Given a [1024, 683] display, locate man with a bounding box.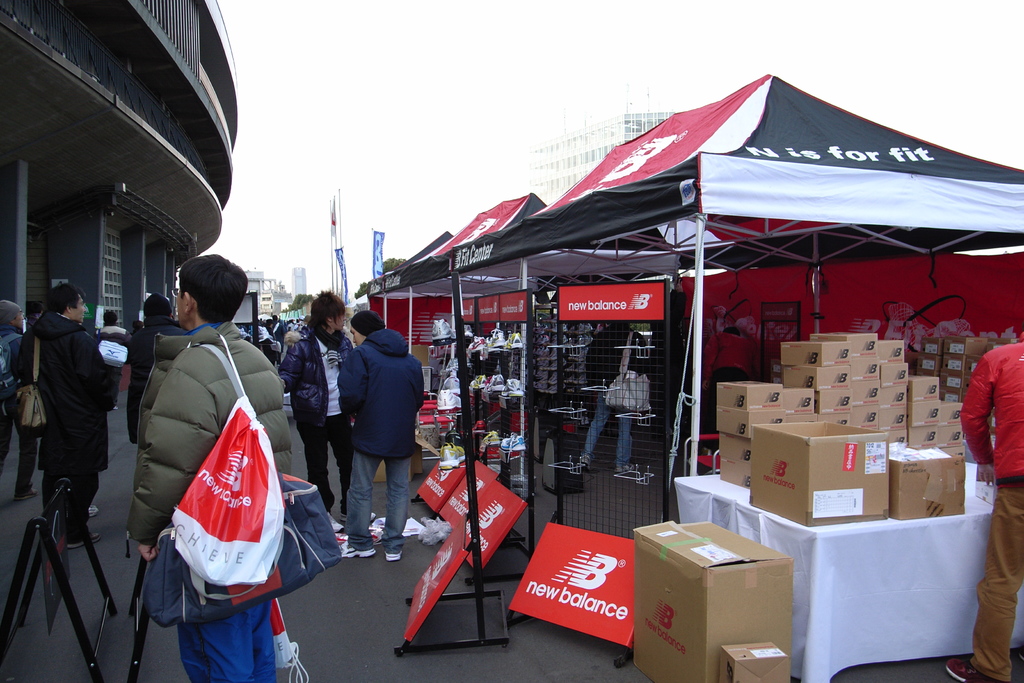
Located: crop(126, 292, 188, 447).
